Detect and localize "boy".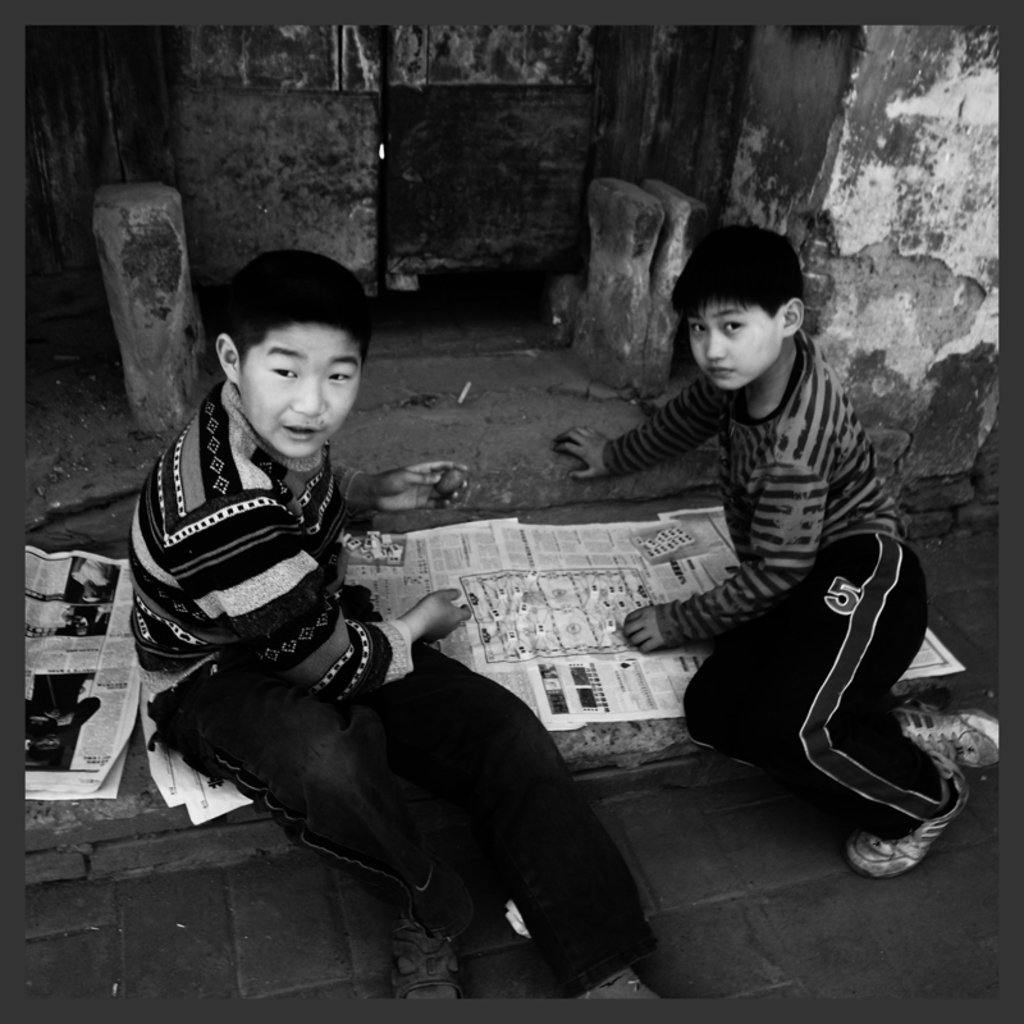
Localized at [124,244,669,1006].
